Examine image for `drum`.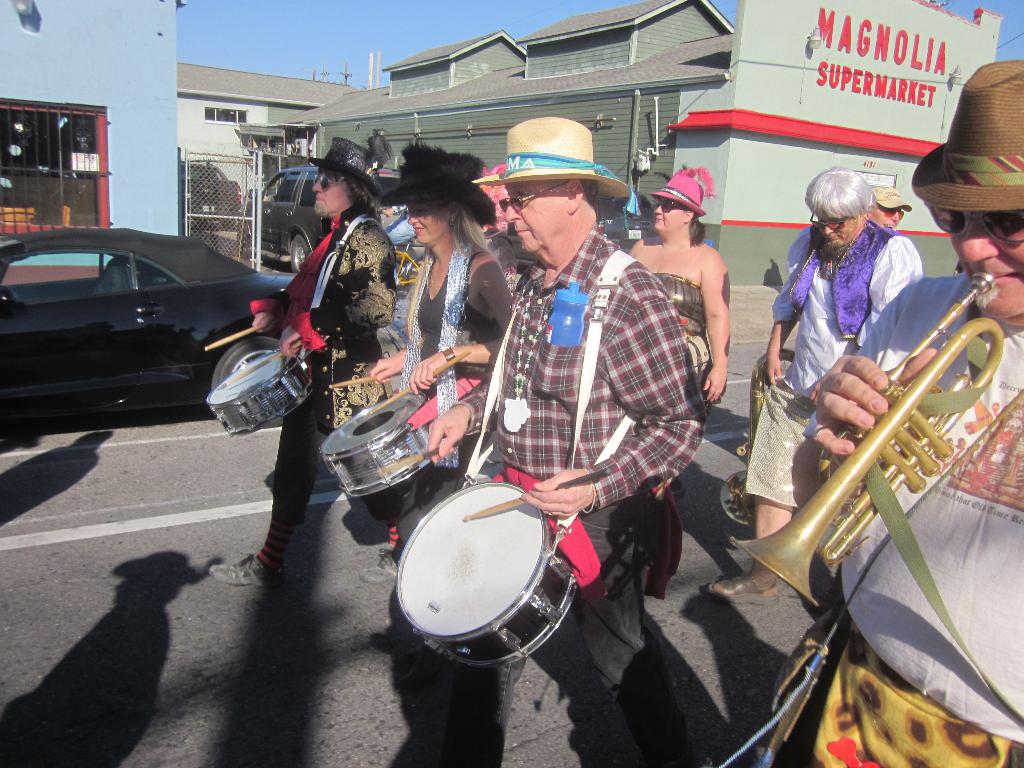
Examination result: [left=320, top=399, right=444, bottom=499].
